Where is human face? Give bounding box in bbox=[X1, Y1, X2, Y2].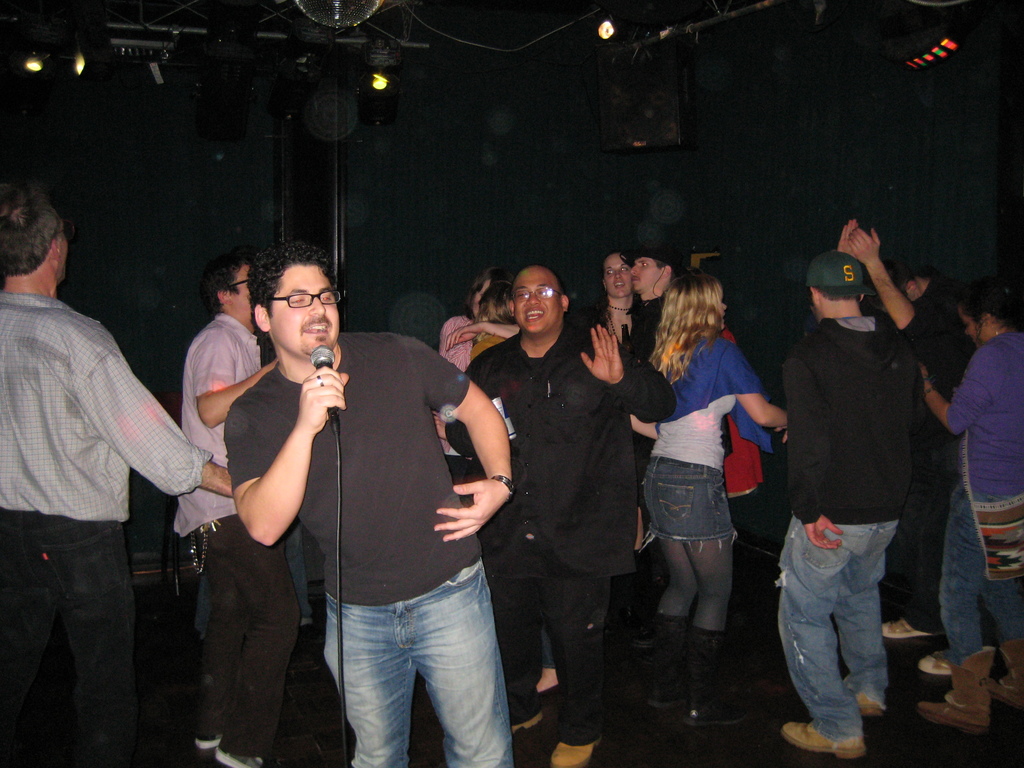
bbox=[511, 265, 558, 332].
